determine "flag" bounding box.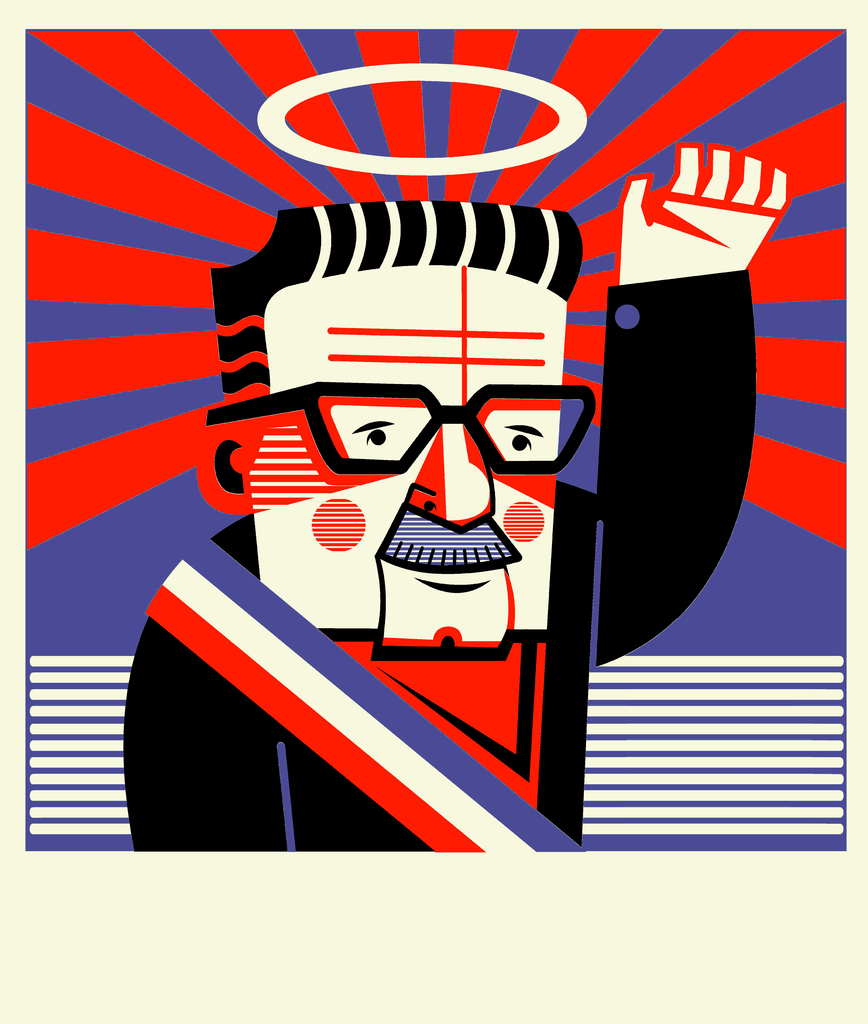
Determined: {"x1": 21, "y1": 22, "x2": 854, "y2": 853}.
